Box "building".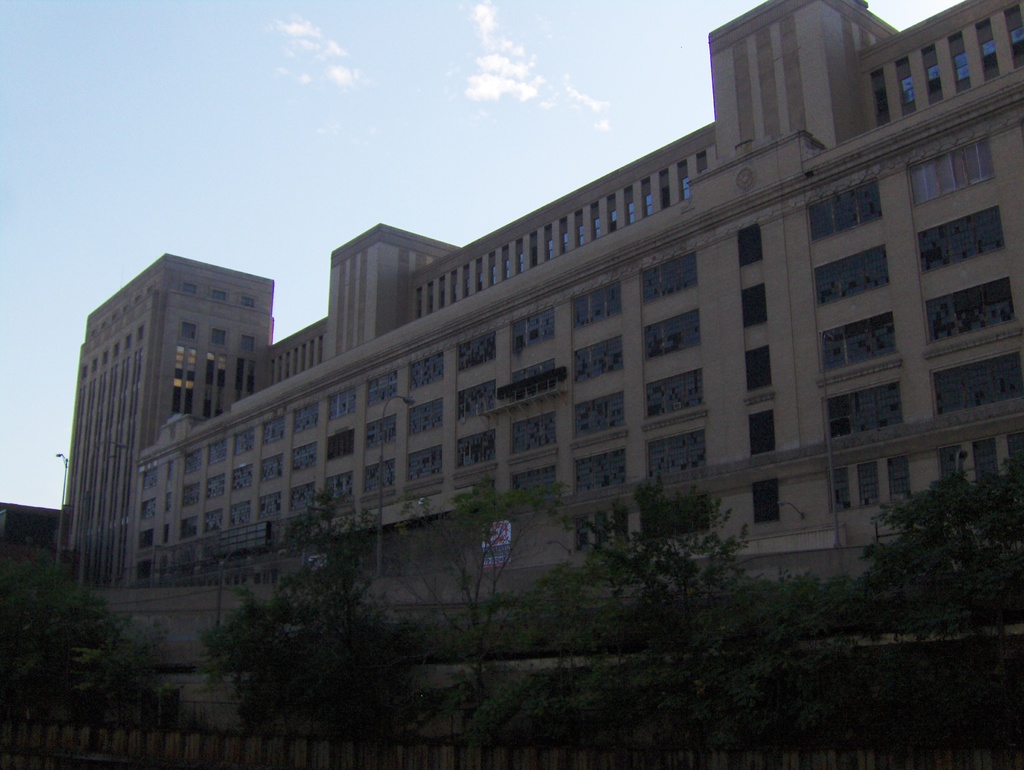
<region>42, 0, 1012, 669</region>.
